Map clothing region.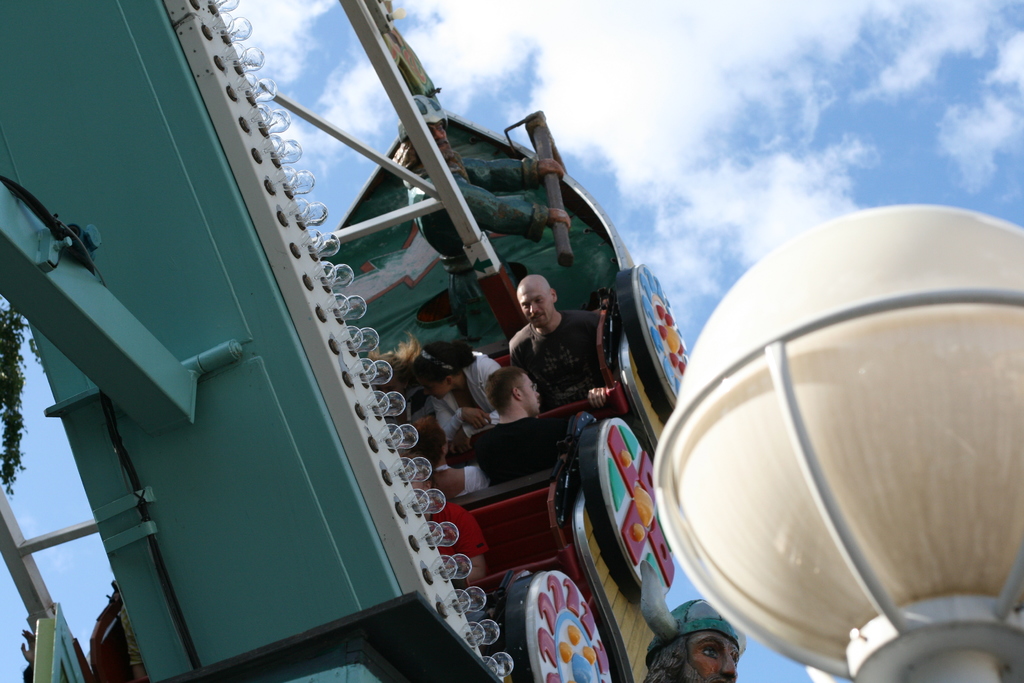
Mapped to crop(429, 354, 507, 441).
